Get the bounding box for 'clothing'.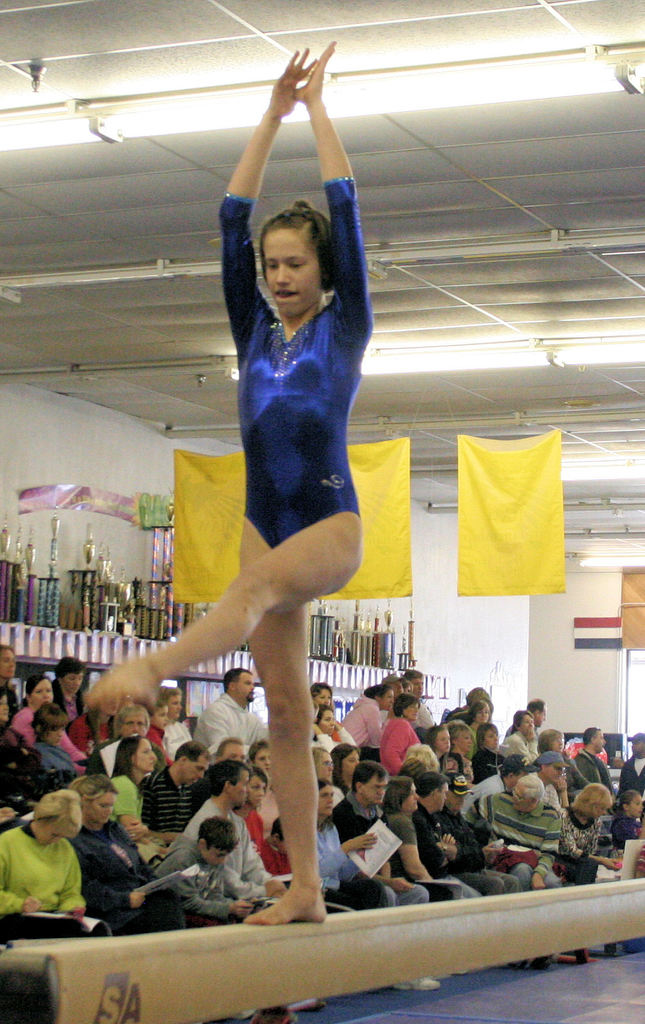
x1=617, y1=755, x2=644, y2=805.
